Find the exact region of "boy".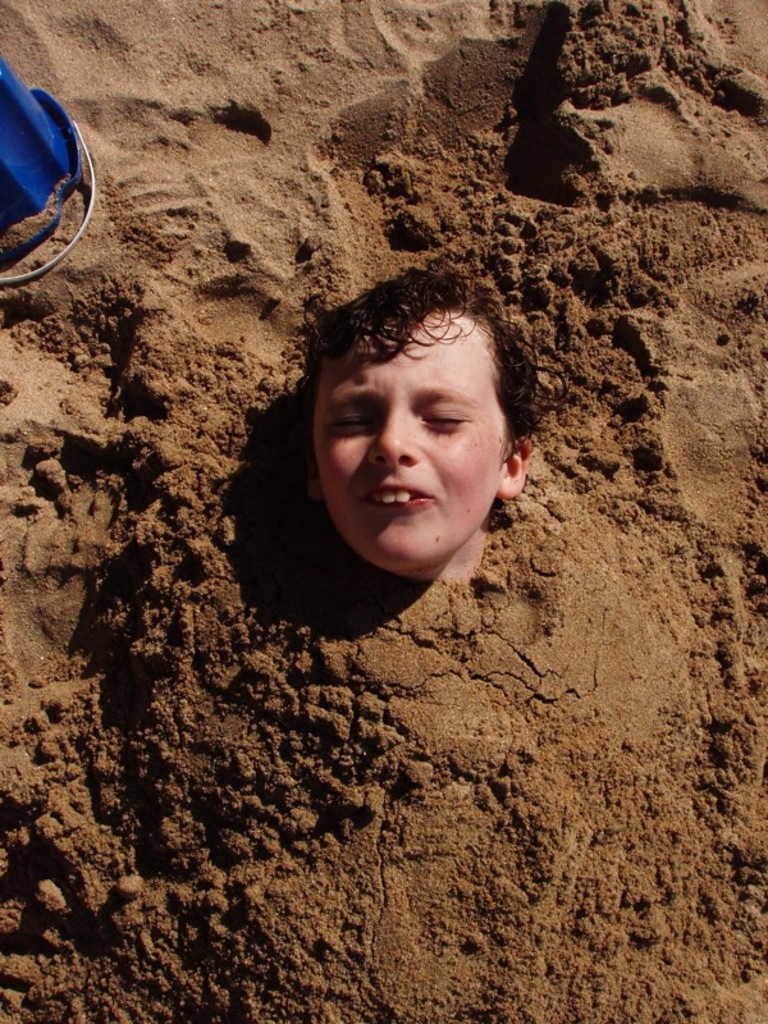
Exact region: [288,259,547,616].
